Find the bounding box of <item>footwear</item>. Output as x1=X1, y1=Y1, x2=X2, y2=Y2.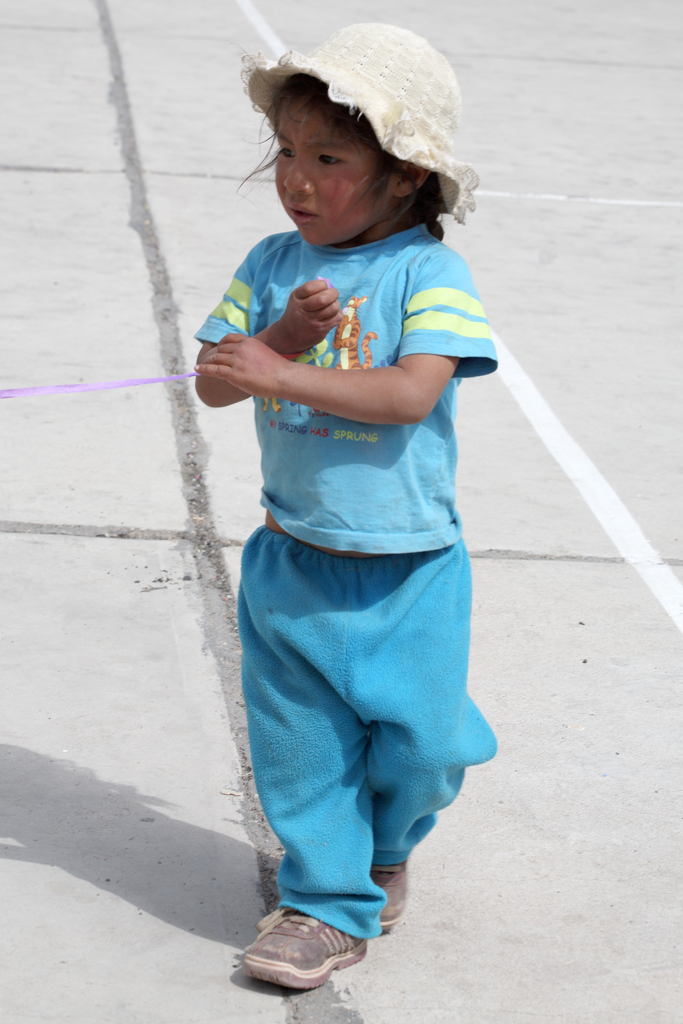
x1=368, y1=856, x2=413, y2=930.
